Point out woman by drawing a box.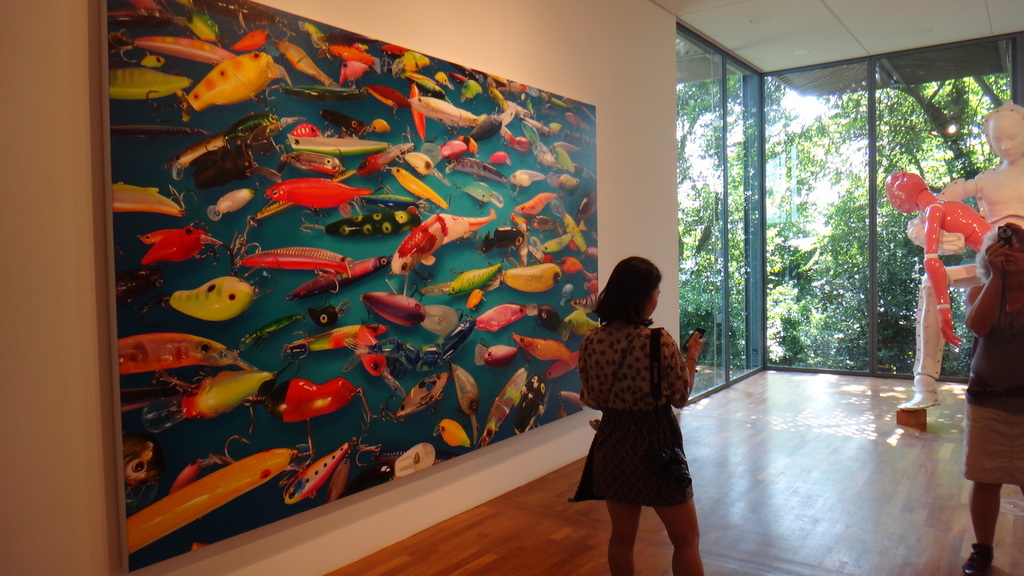
<box>950,218,1023,575</box>.
